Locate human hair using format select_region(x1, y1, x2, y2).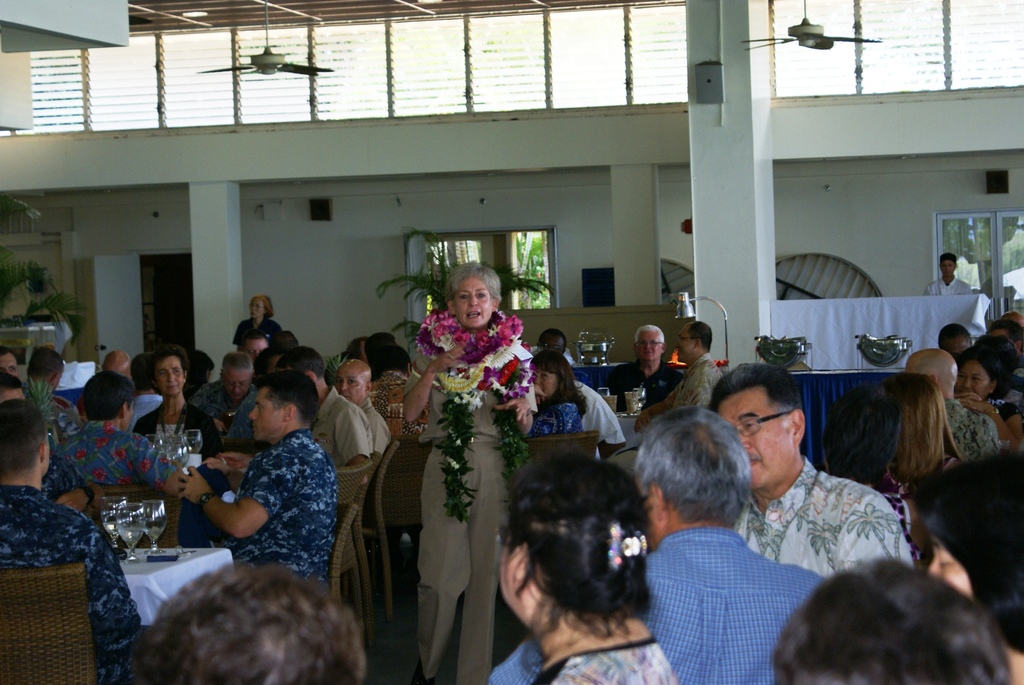
select_region(959, 347, 1002, 398).
